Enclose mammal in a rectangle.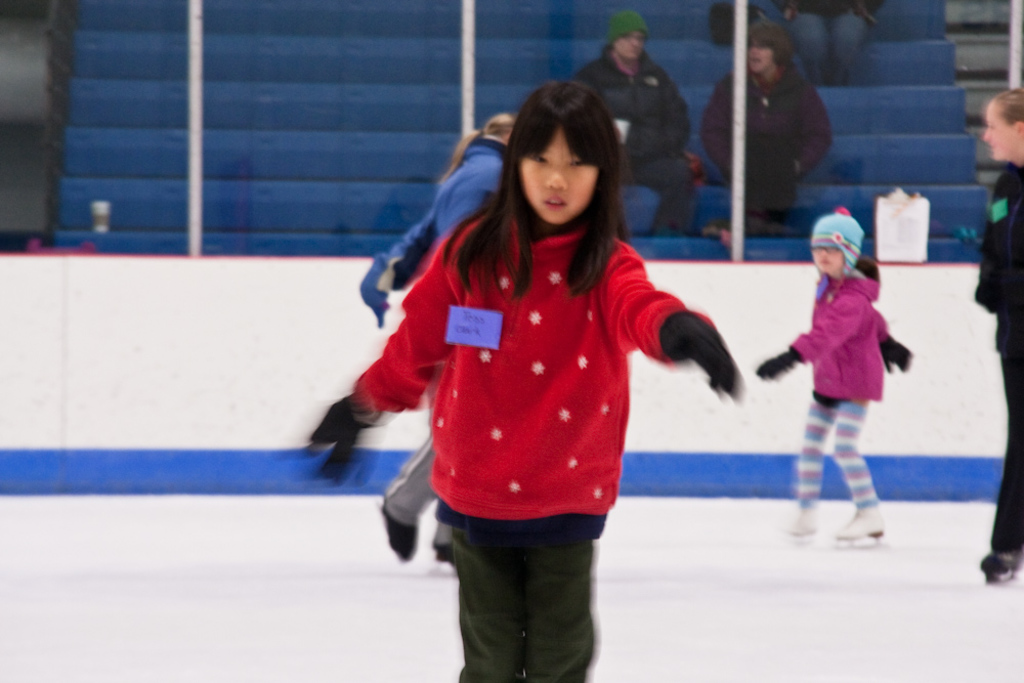
702,14,836,242.
